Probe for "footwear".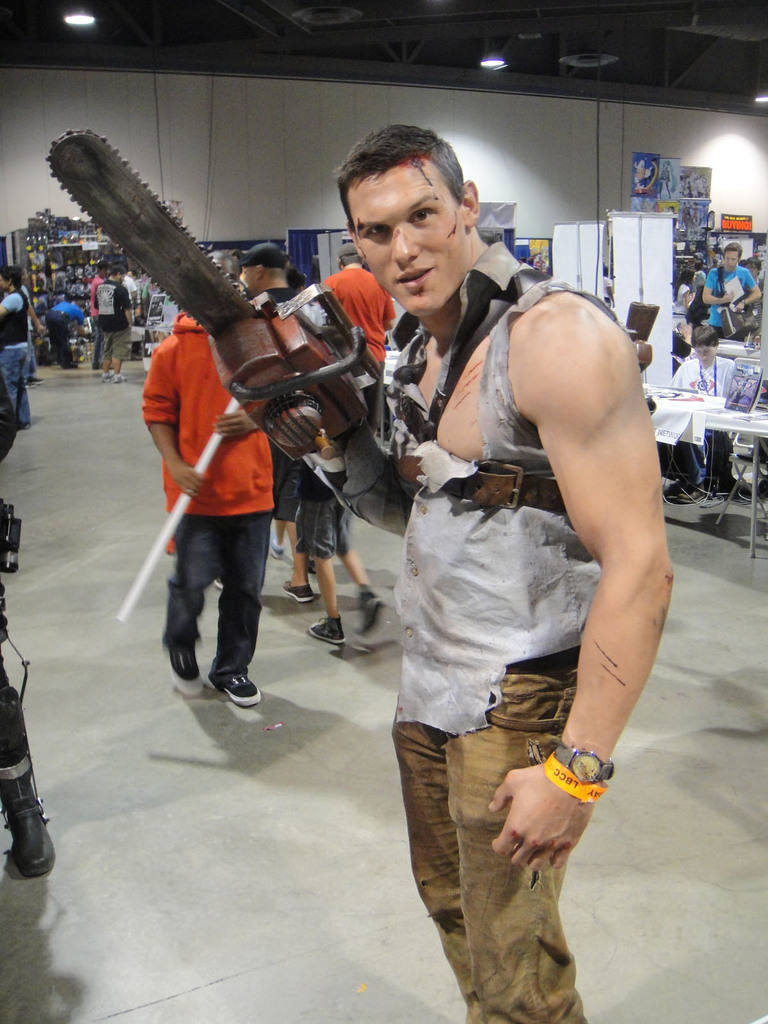
Probe result: 100:372:111:384.
